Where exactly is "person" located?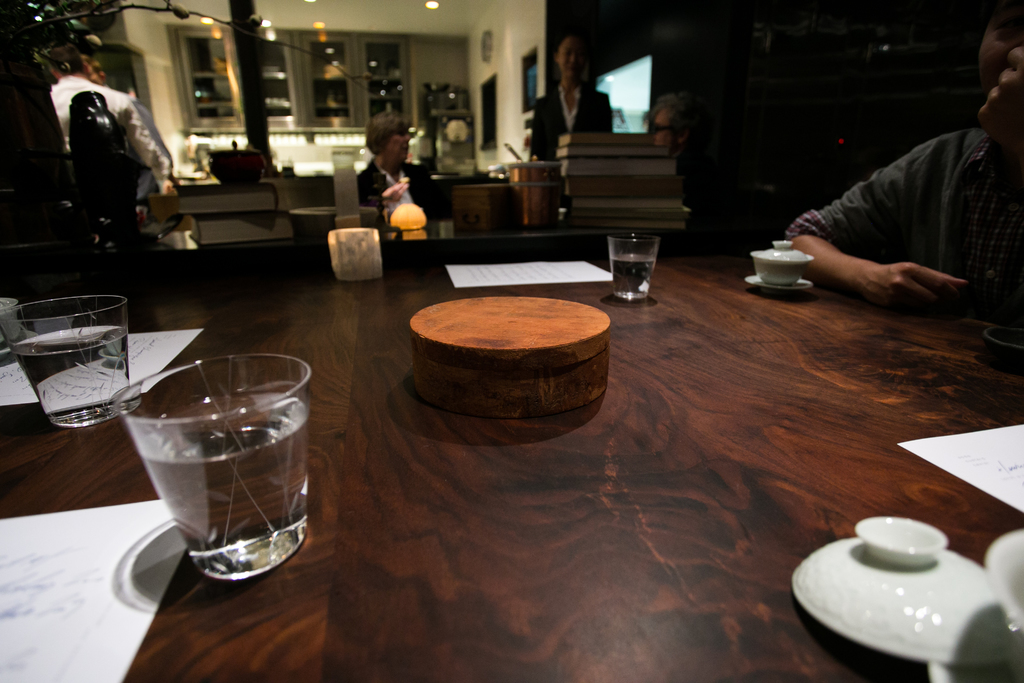
Its bounding box is <region>526, 37, 614, 162</region>.
